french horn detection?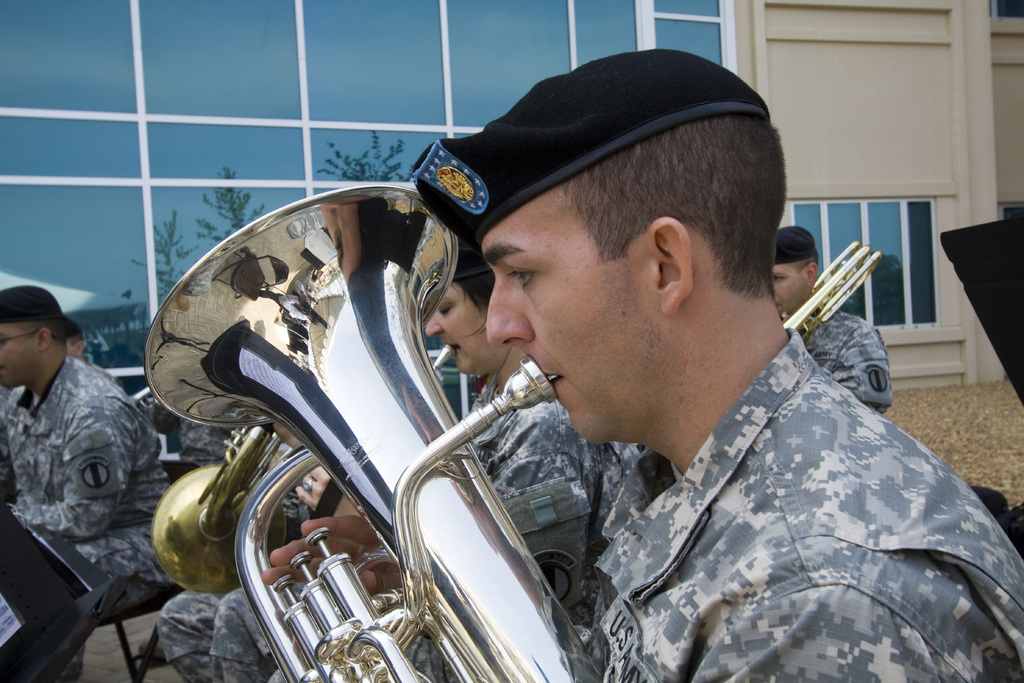
143:419:283:604
